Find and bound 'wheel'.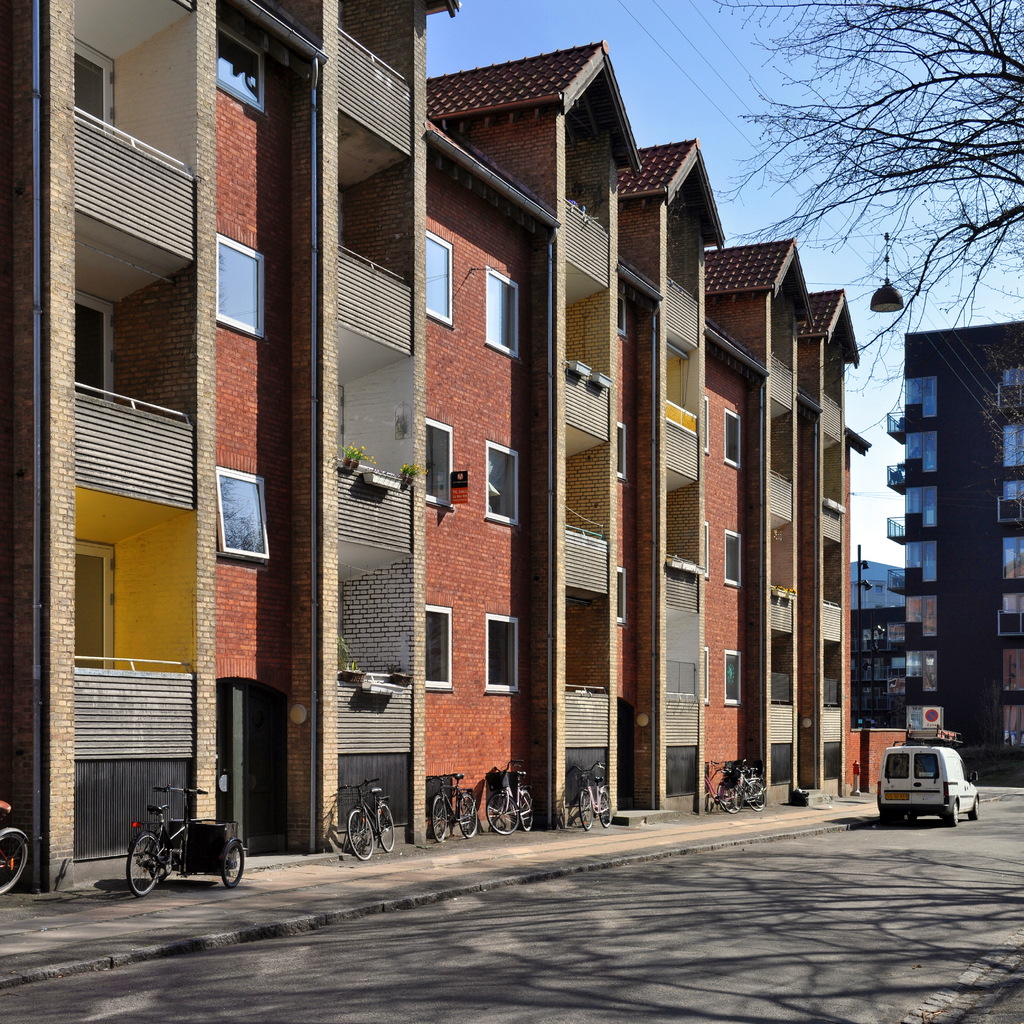
Bound: [453, 790, 482, 841].
